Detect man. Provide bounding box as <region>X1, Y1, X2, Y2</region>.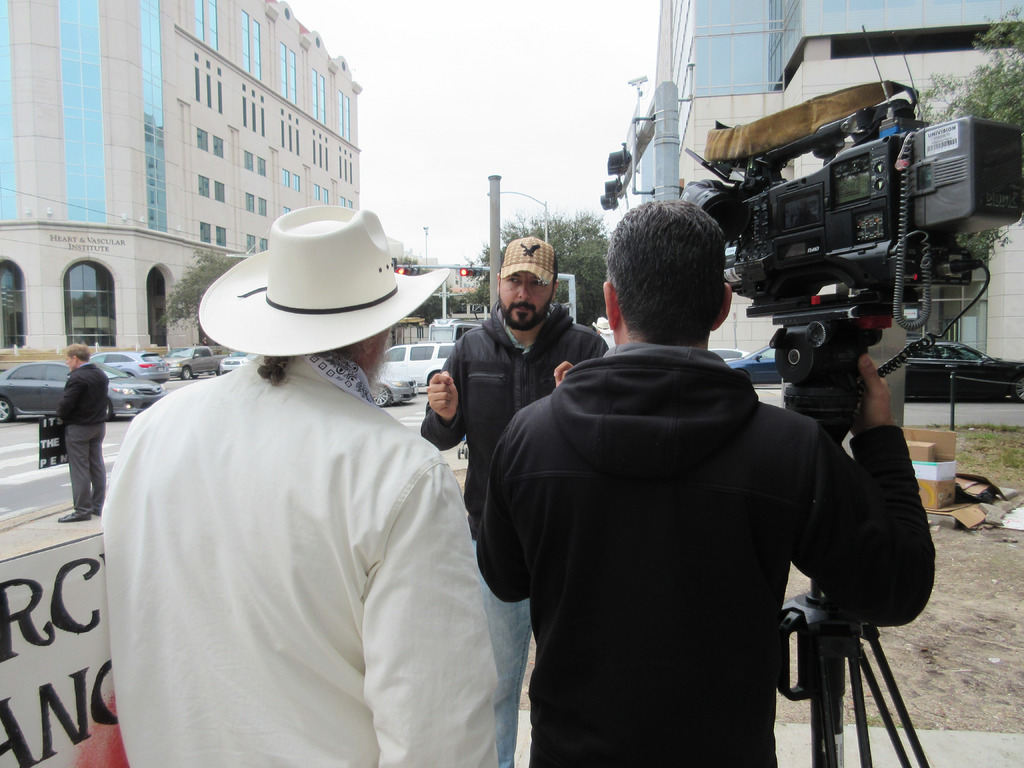
<region>420, 234, 610, 764</region>.
